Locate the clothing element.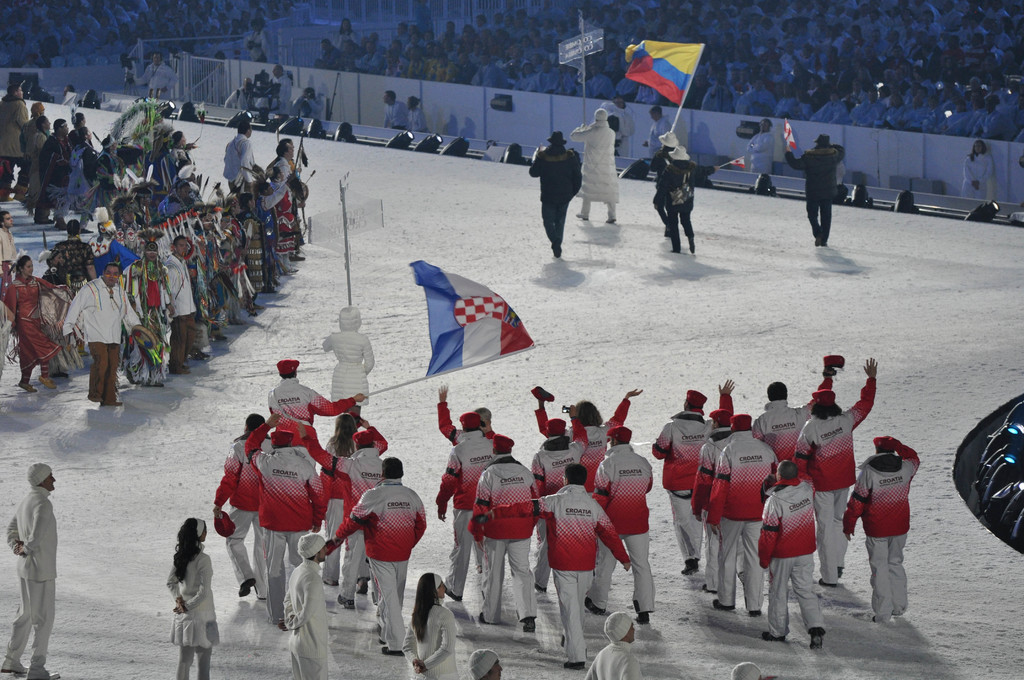
Element bbox: select_region(161, 260, 193, 359).
